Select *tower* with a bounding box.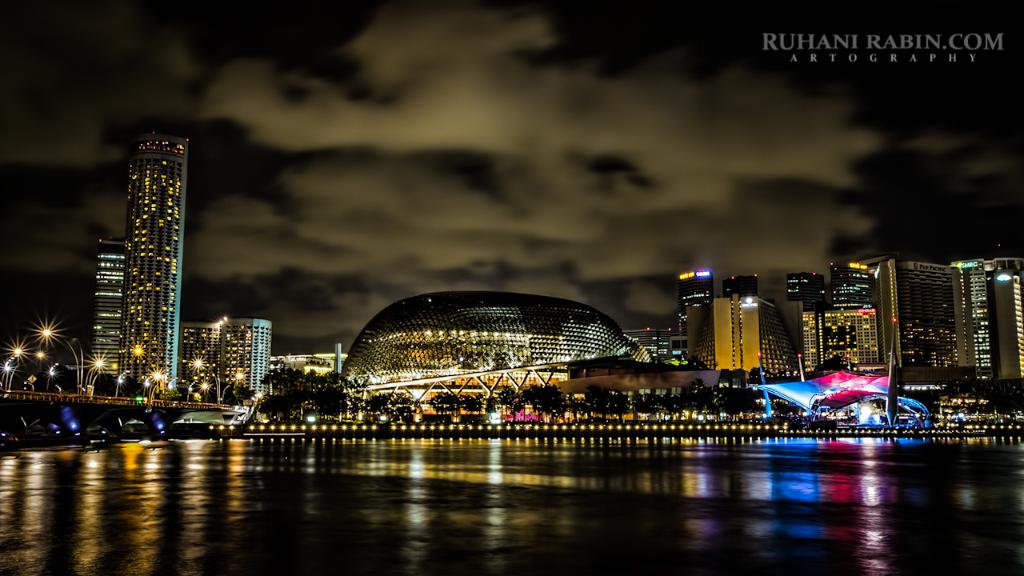
[216,318,274,400].
